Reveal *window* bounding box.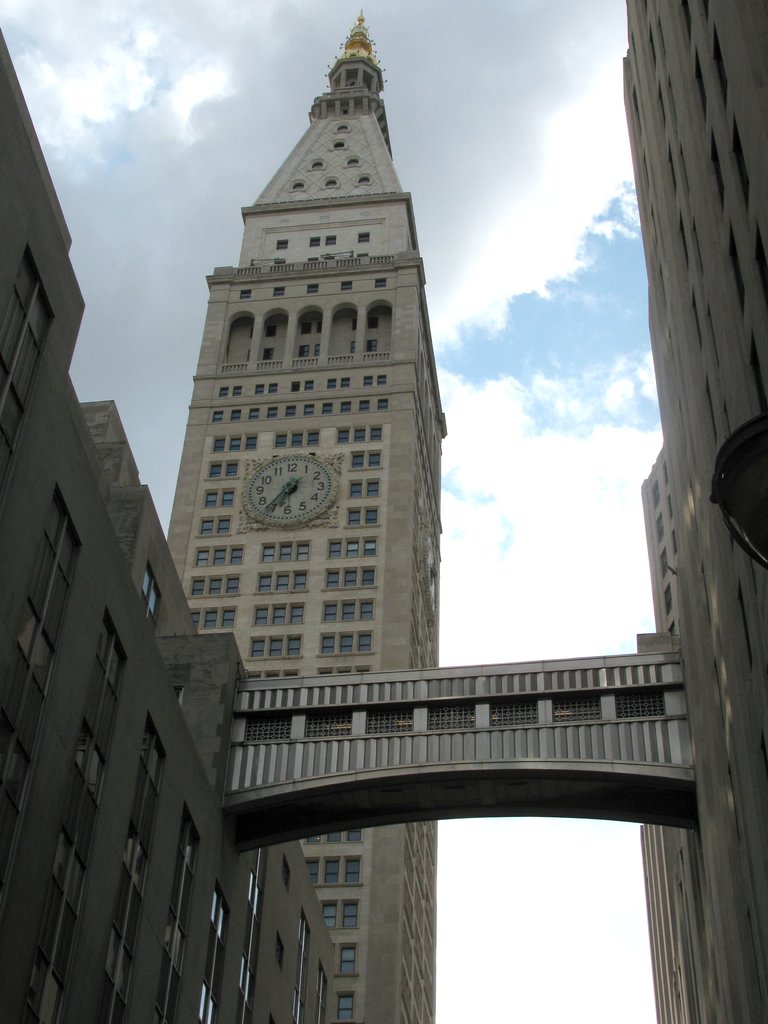
Revealed: rect(364, 374, 373, 385).
